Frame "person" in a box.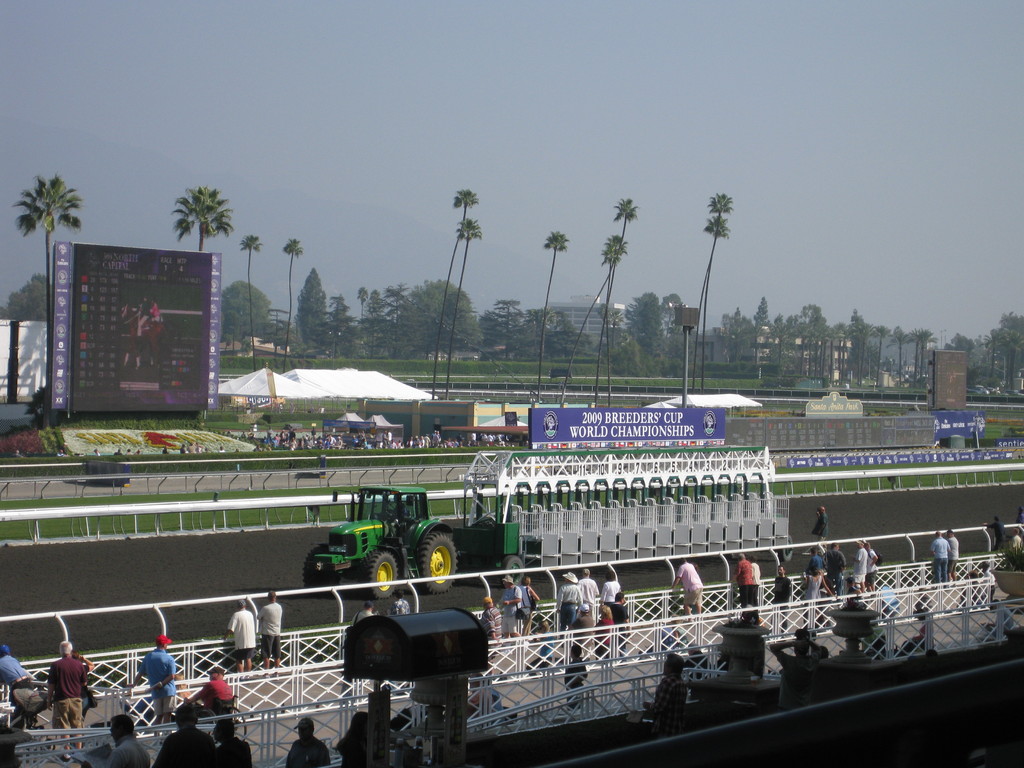
[980, 597, 1021, 637].
